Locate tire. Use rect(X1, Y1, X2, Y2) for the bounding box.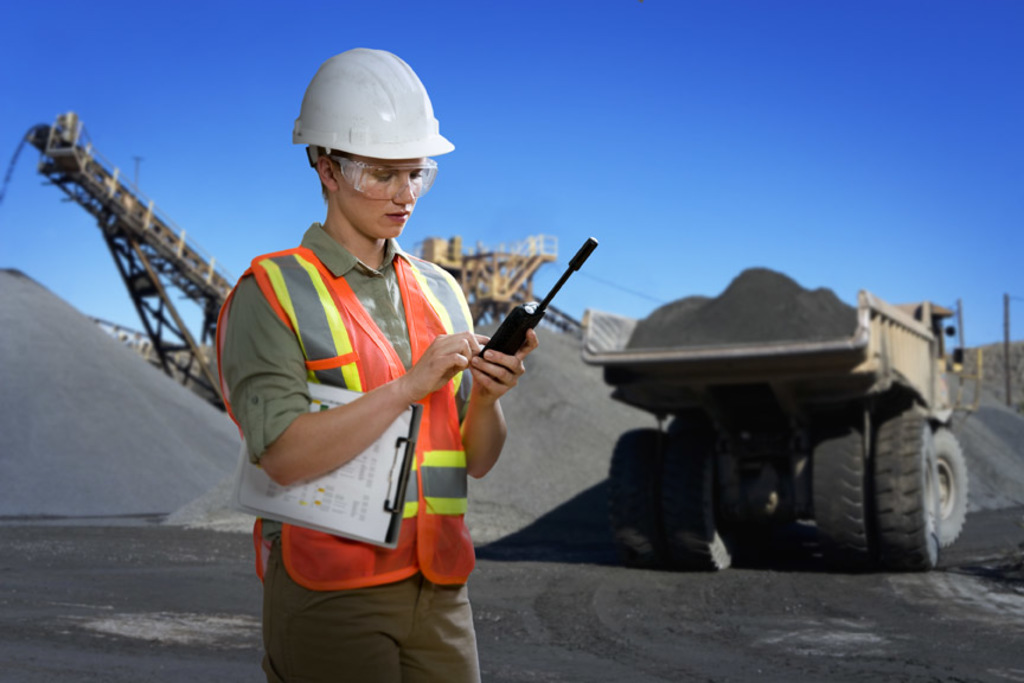
rect(873, 415, 946, 569).
